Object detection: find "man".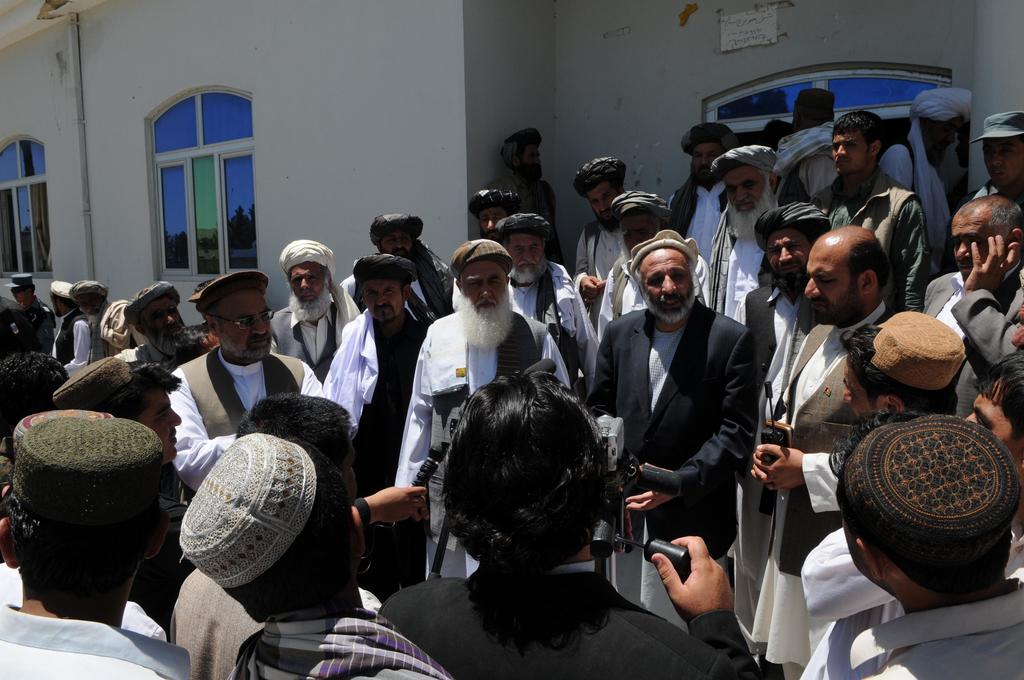
(x1=597, y1=188, x2=717, y2=323).
